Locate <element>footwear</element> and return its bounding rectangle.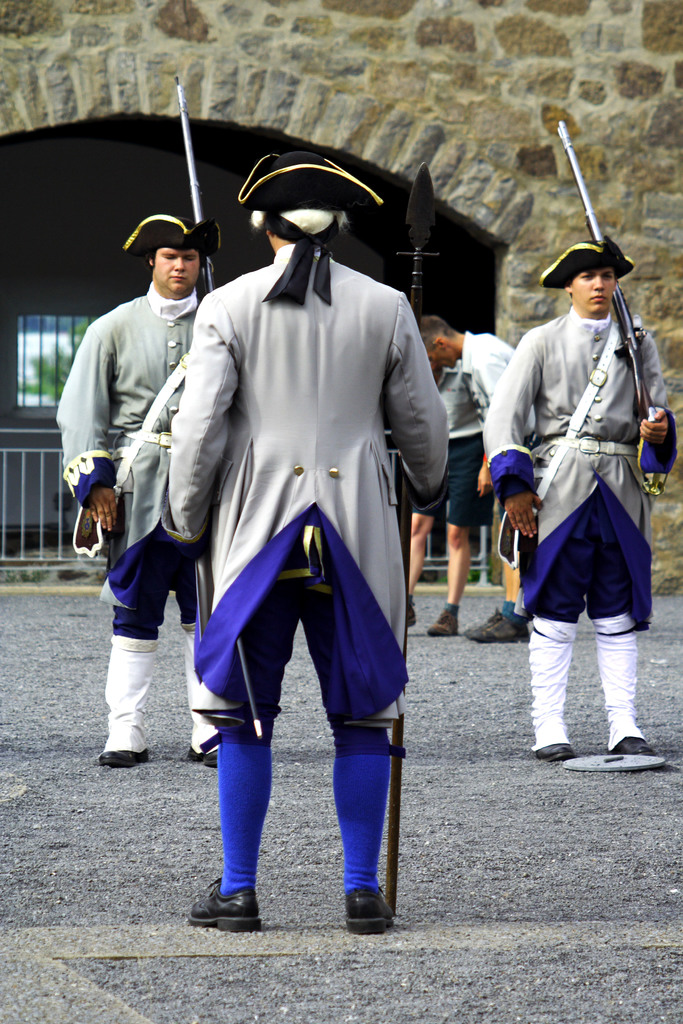
[left=185, top=717, right=231, bottom=781].
